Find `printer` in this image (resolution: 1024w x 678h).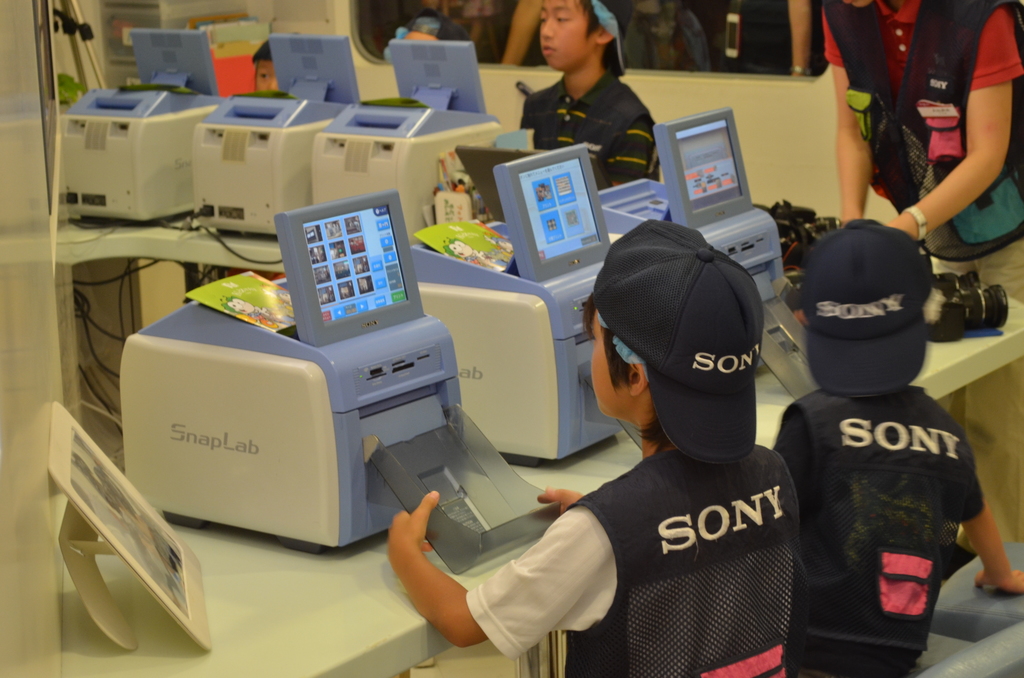
detection(194, 33, 362, 238).
